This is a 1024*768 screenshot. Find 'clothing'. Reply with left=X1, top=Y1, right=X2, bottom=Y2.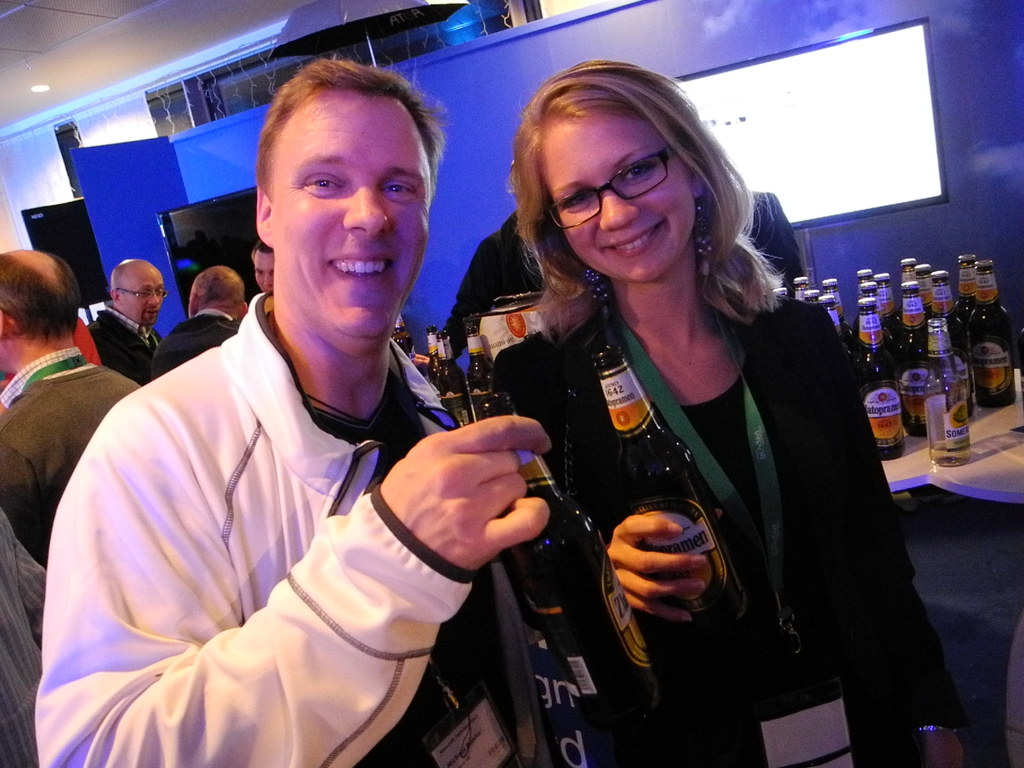
left=132, top=302, right=251, bottom=389.
